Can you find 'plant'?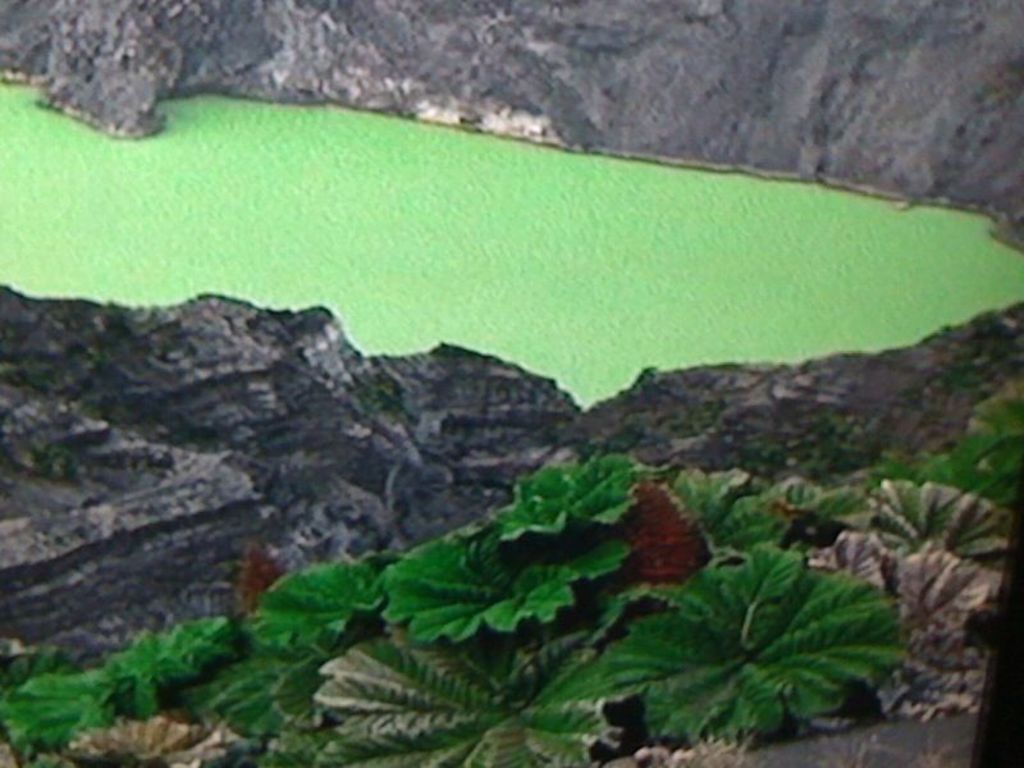
Yes, bounding box: {"left": 63, "top": 707, "right": 209, "bottom": 767}.
